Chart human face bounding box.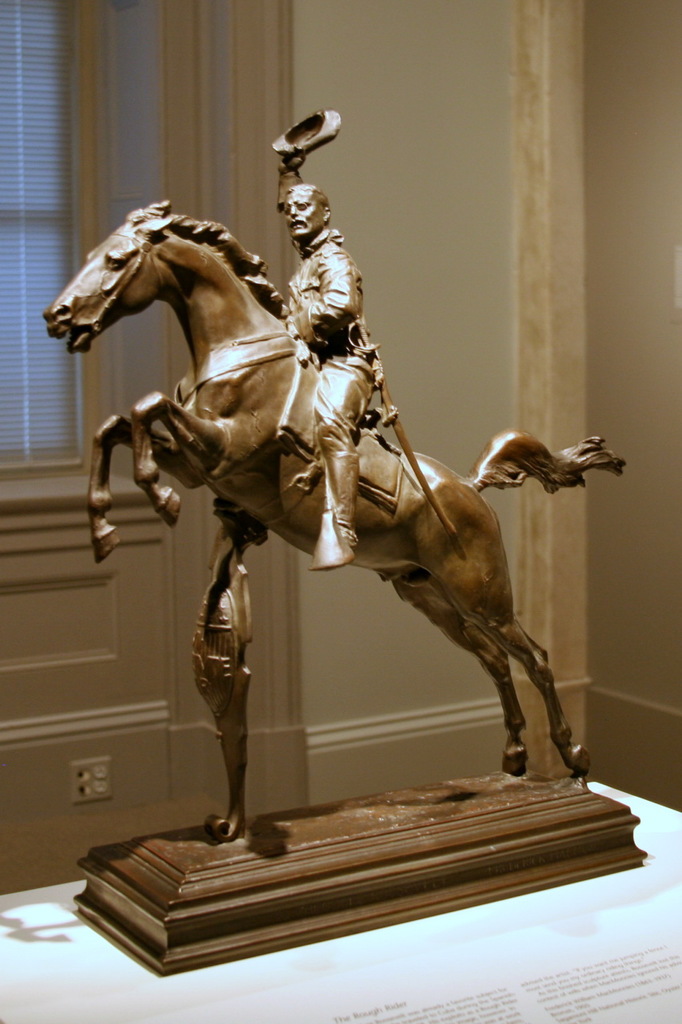
Charted: 285,184,329,242.
